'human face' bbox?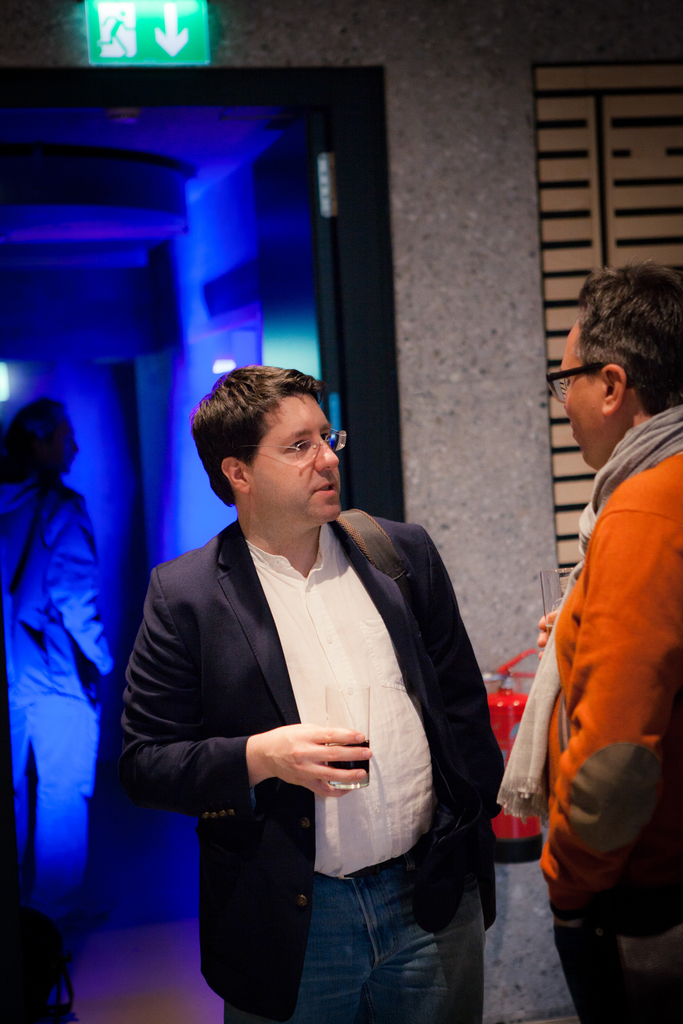
(566, 323, 604, 463)
